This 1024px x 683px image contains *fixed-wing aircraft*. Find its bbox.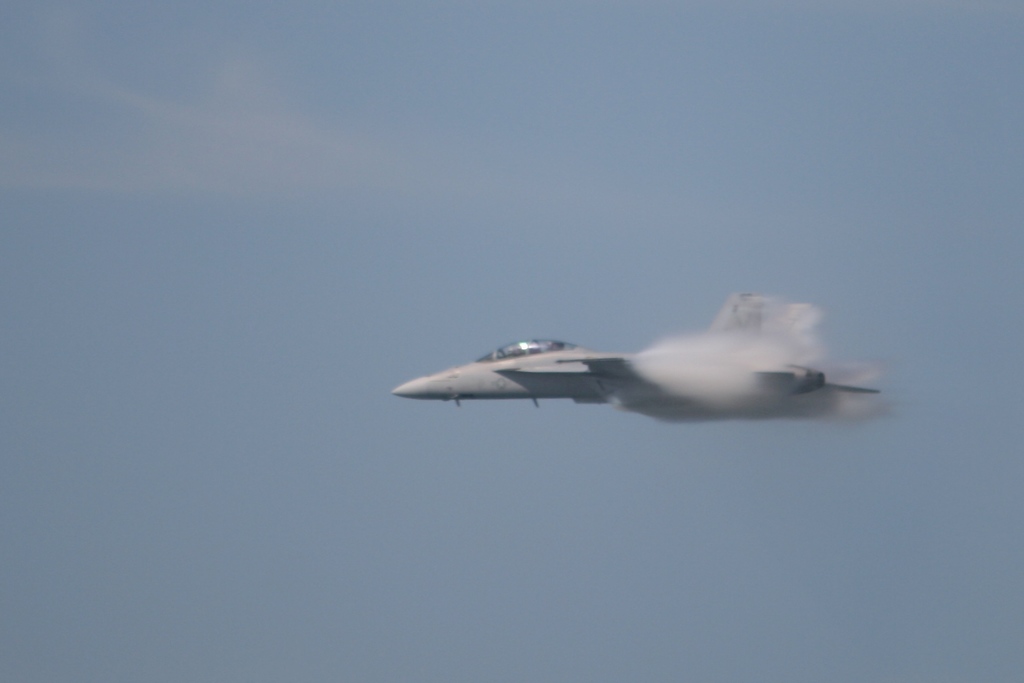
[390,290,882,409].
